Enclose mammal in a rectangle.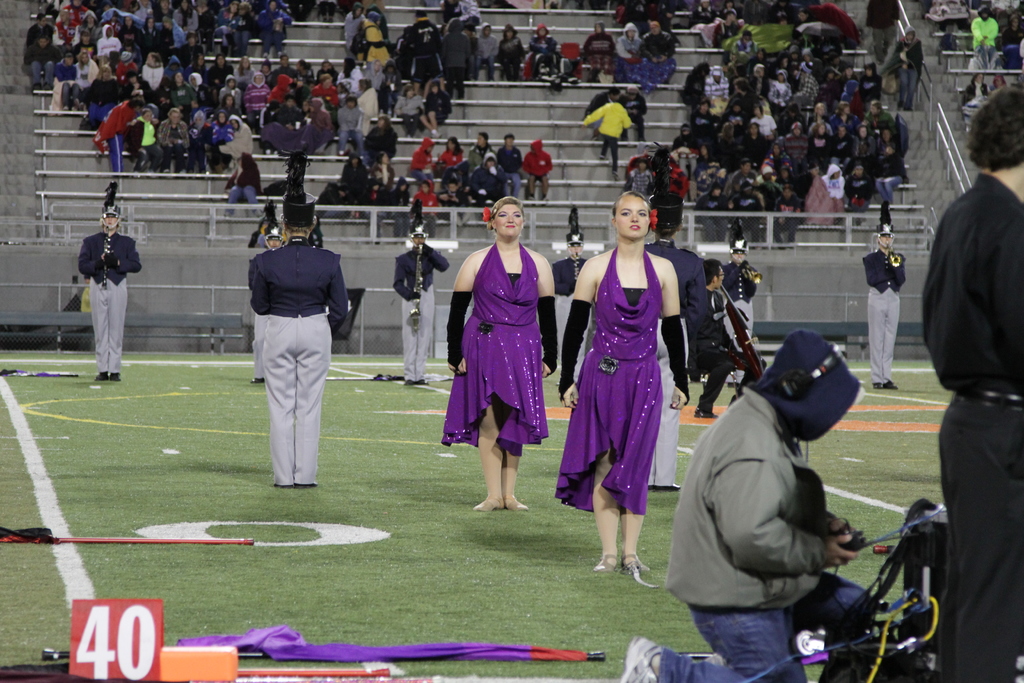
[80,6,99,49].
